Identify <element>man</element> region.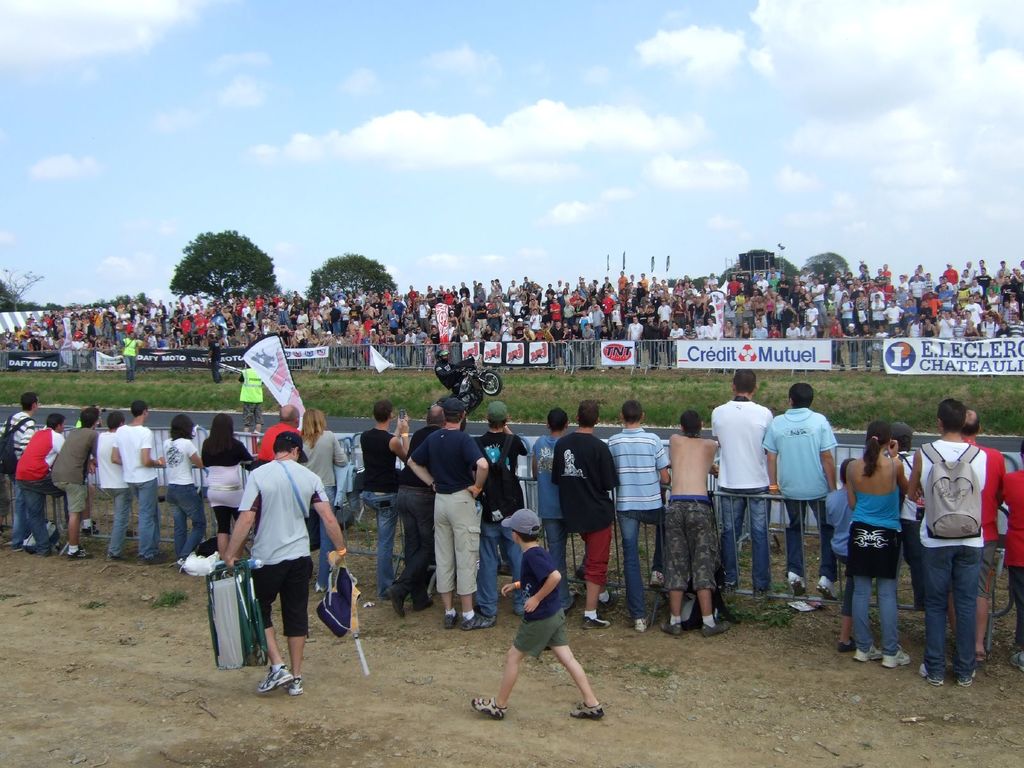
Region: locate(280, 305, 283, 321).
